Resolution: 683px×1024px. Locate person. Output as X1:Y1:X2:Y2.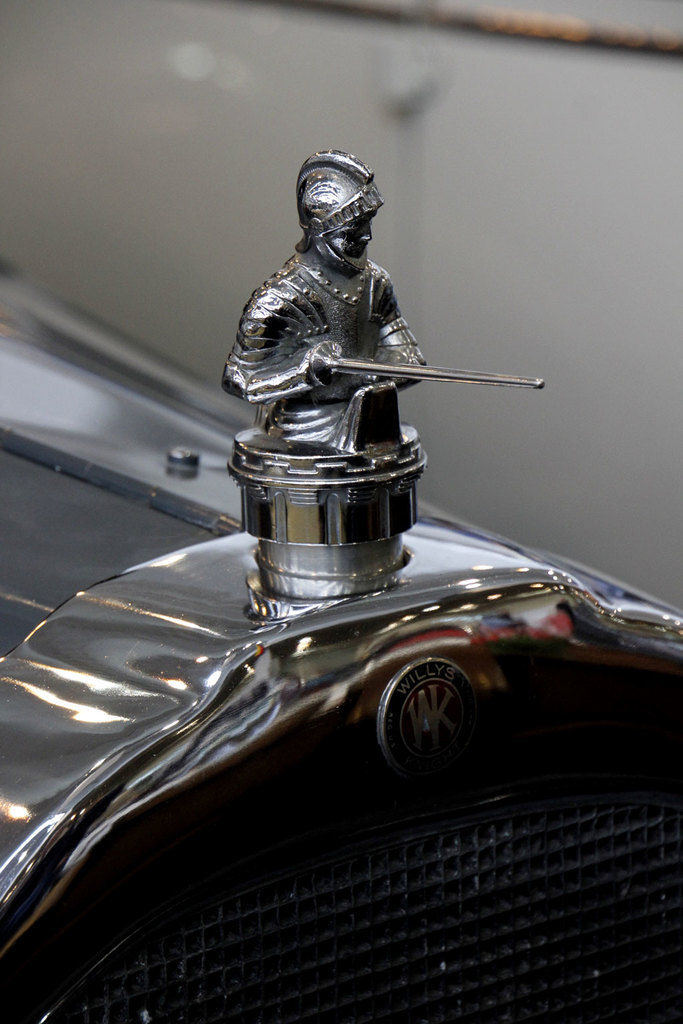
223:150:426:456.
